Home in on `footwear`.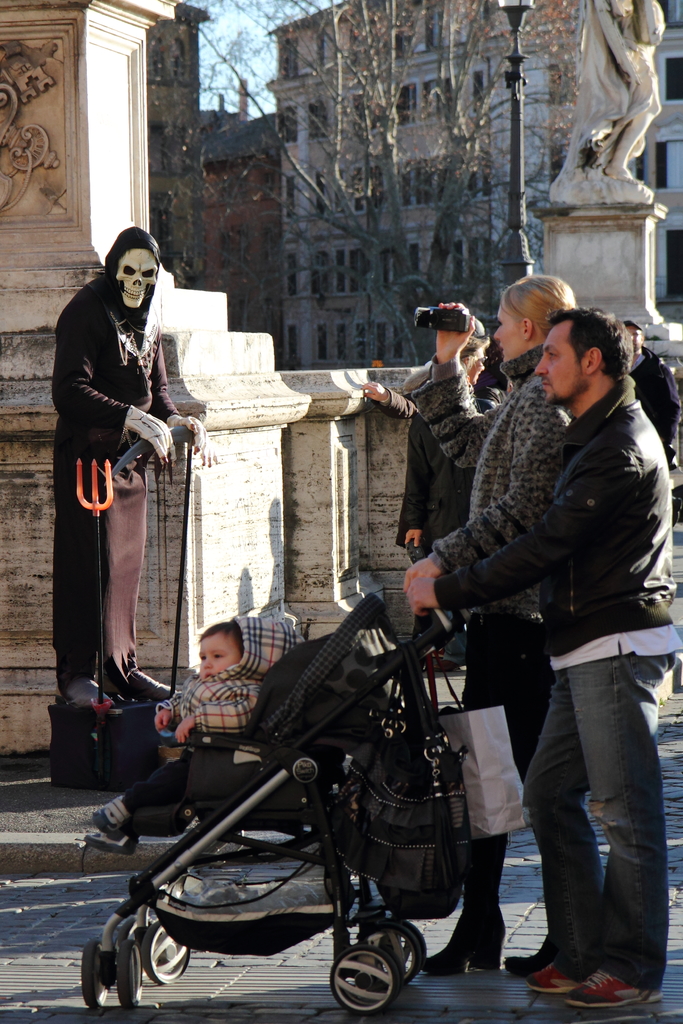
Homed in at 501,939,569,974.
